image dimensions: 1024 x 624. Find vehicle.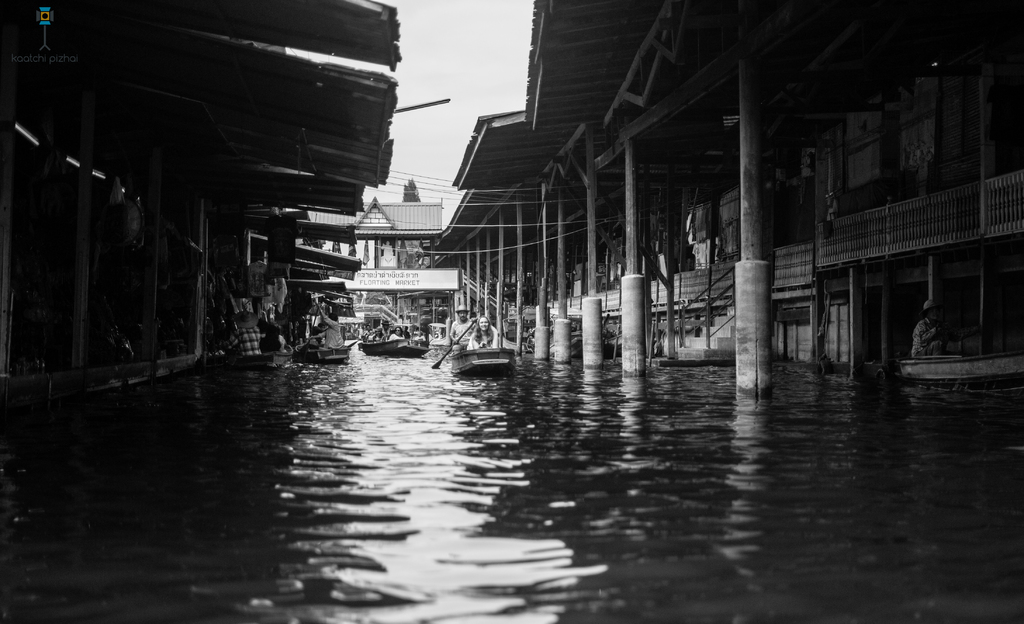
[349, 313, 431, 357].
